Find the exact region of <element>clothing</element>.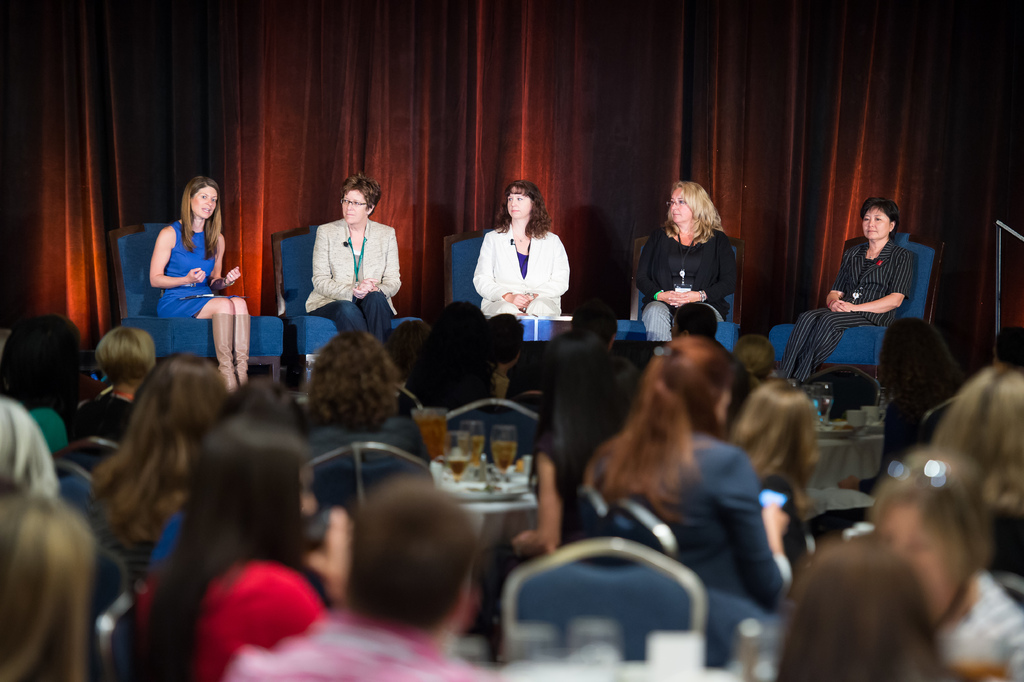
Exact region: 63,389,132,440.
